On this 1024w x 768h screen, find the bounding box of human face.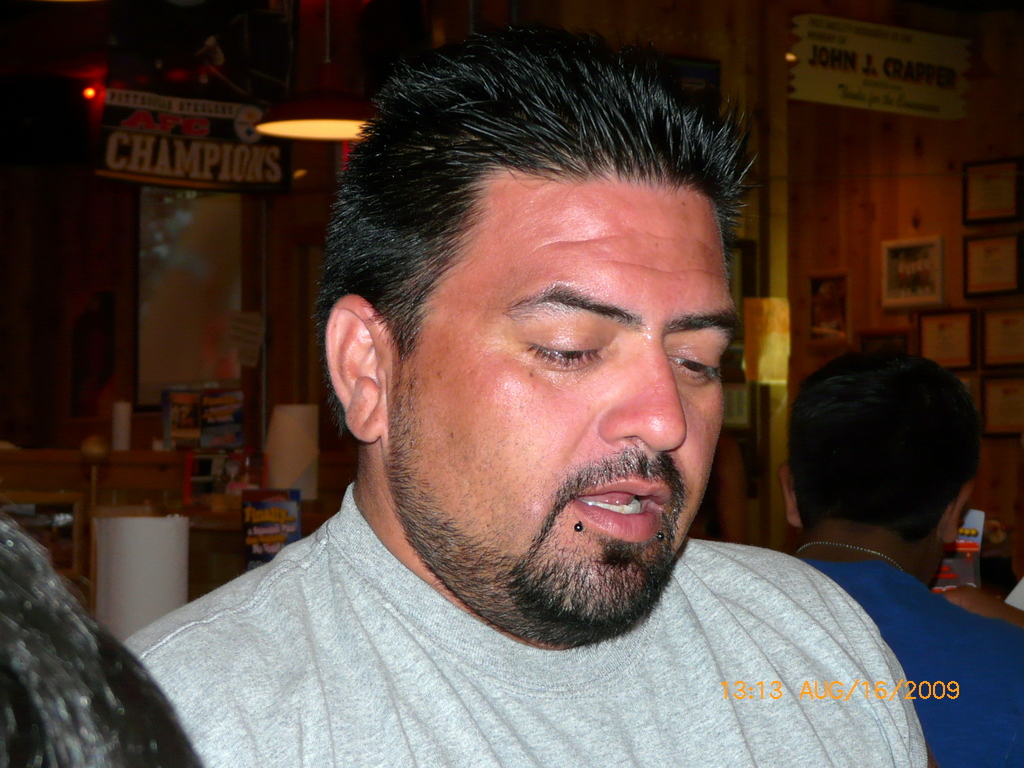
Bounding box: BBox(387, 200, 732, 639).
